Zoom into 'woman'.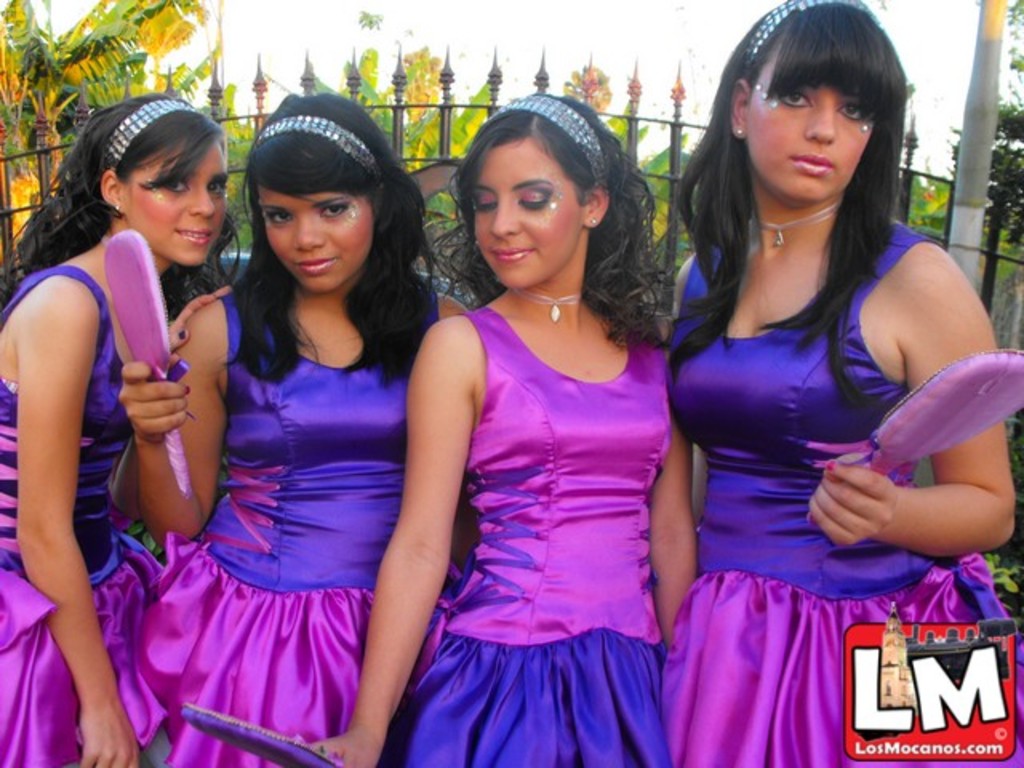
Zoom target: rect(288, 94, 699, 766).
